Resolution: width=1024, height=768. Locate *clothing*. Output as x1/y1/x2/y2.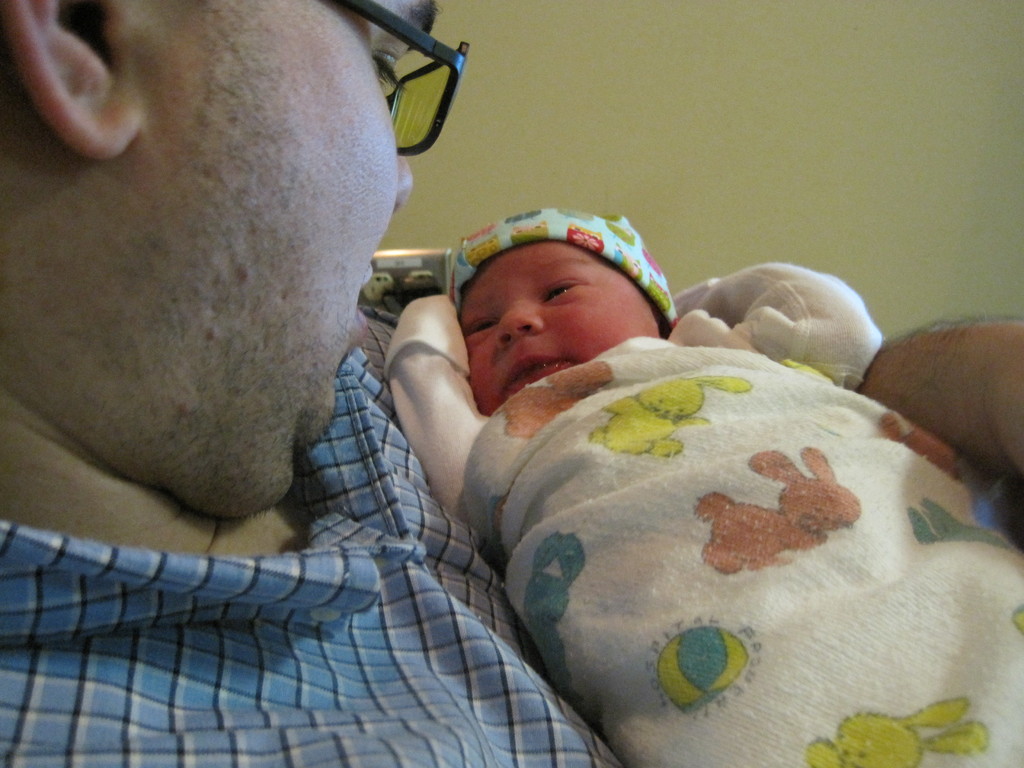
0/298/633/767.
